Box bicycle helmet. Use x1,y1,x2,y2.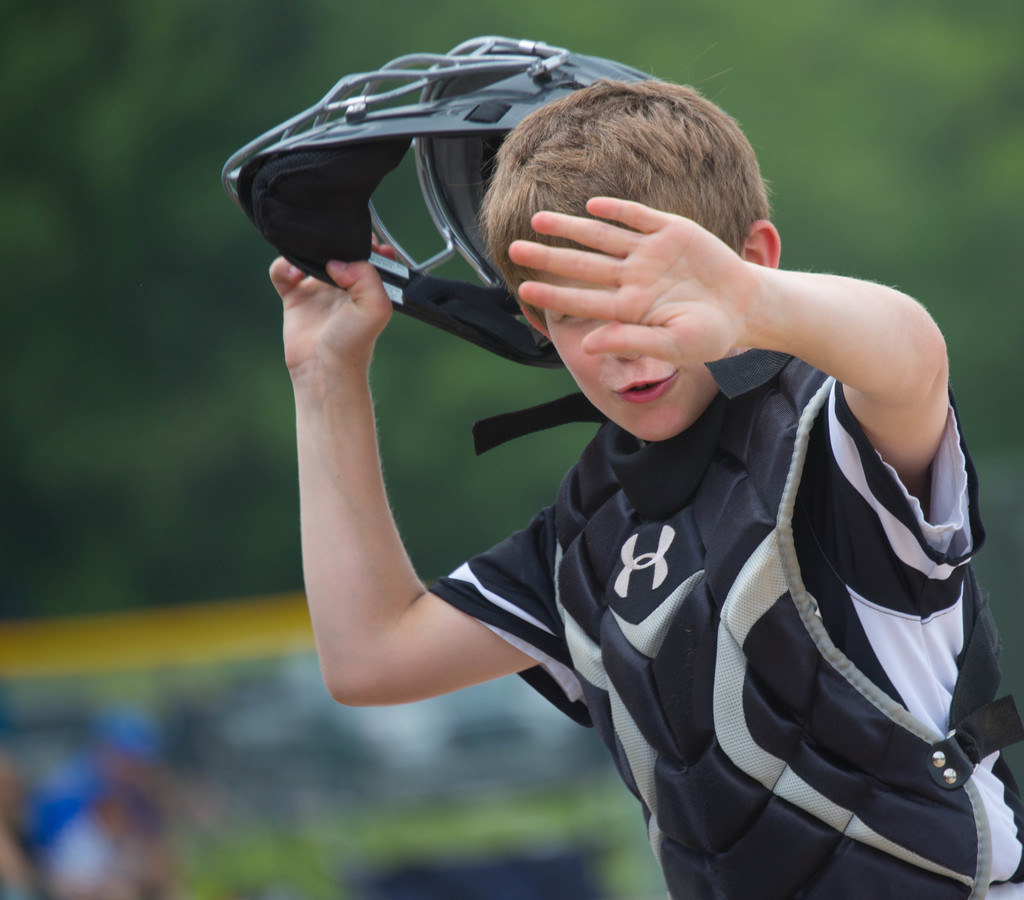
220,41,641,455.
